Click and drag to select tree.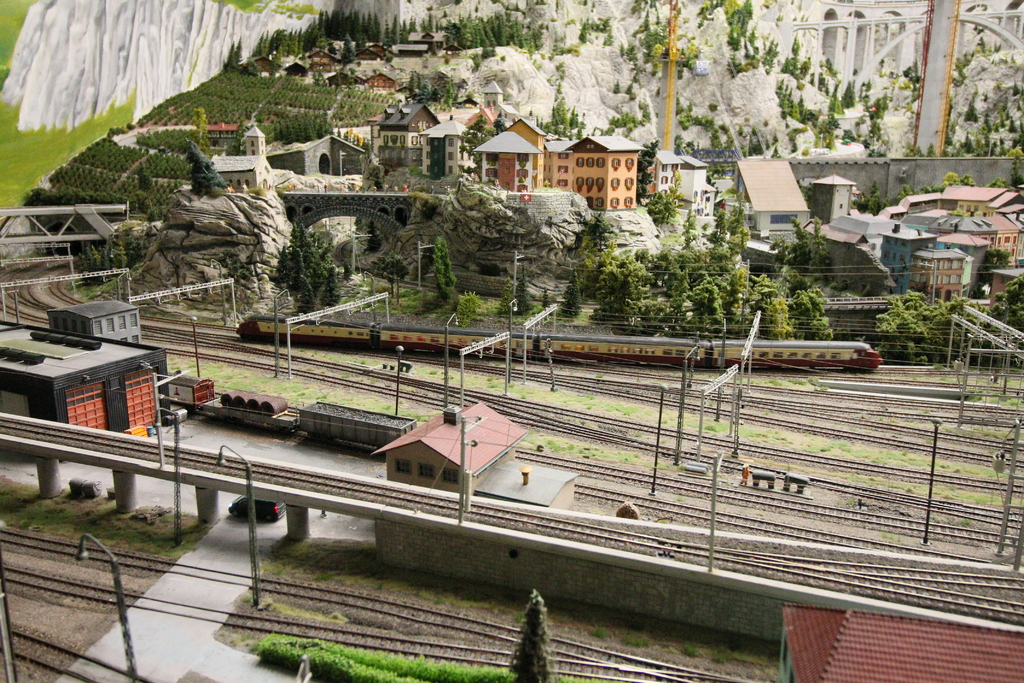
Selection: Rect(850, 181, 895, 220).
